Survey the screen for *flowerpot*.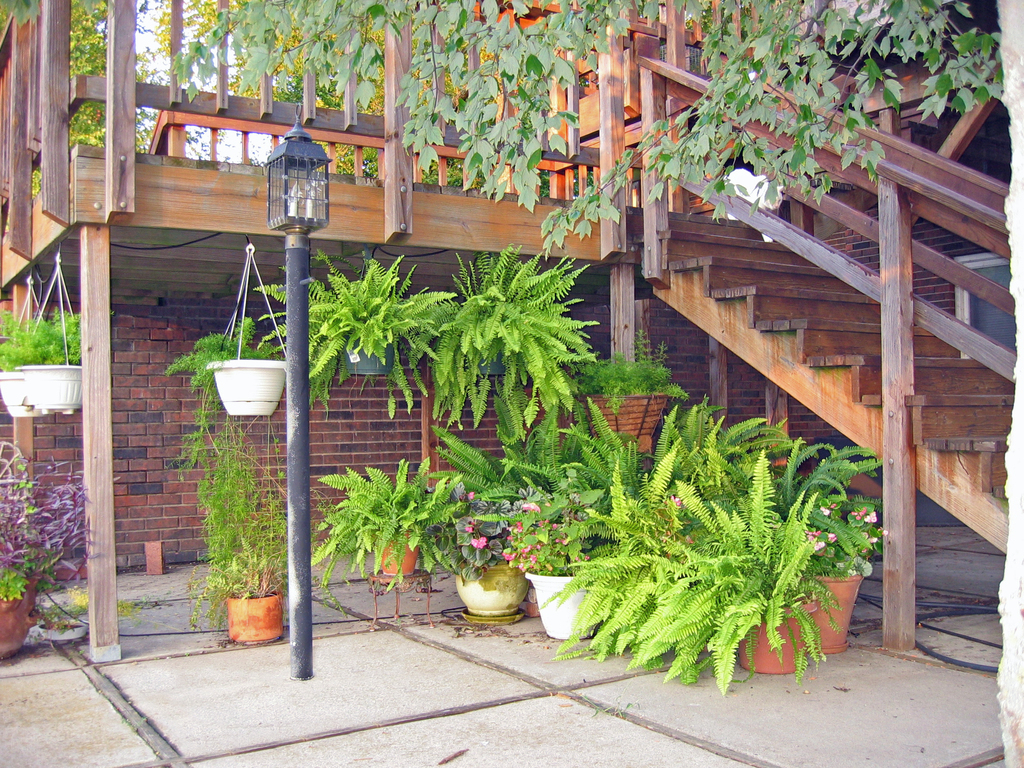
Survey found: (x1=0, y1=372, x2=44, y2=417).
